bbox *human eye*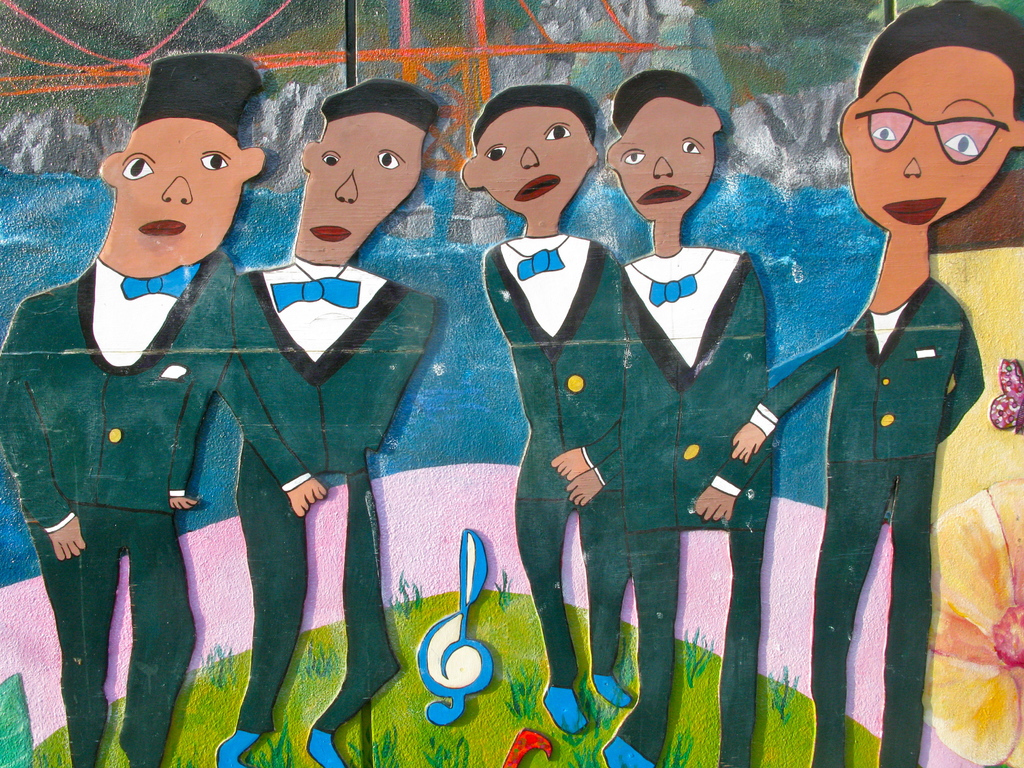
bbox=(118, 157, 157, 182)
